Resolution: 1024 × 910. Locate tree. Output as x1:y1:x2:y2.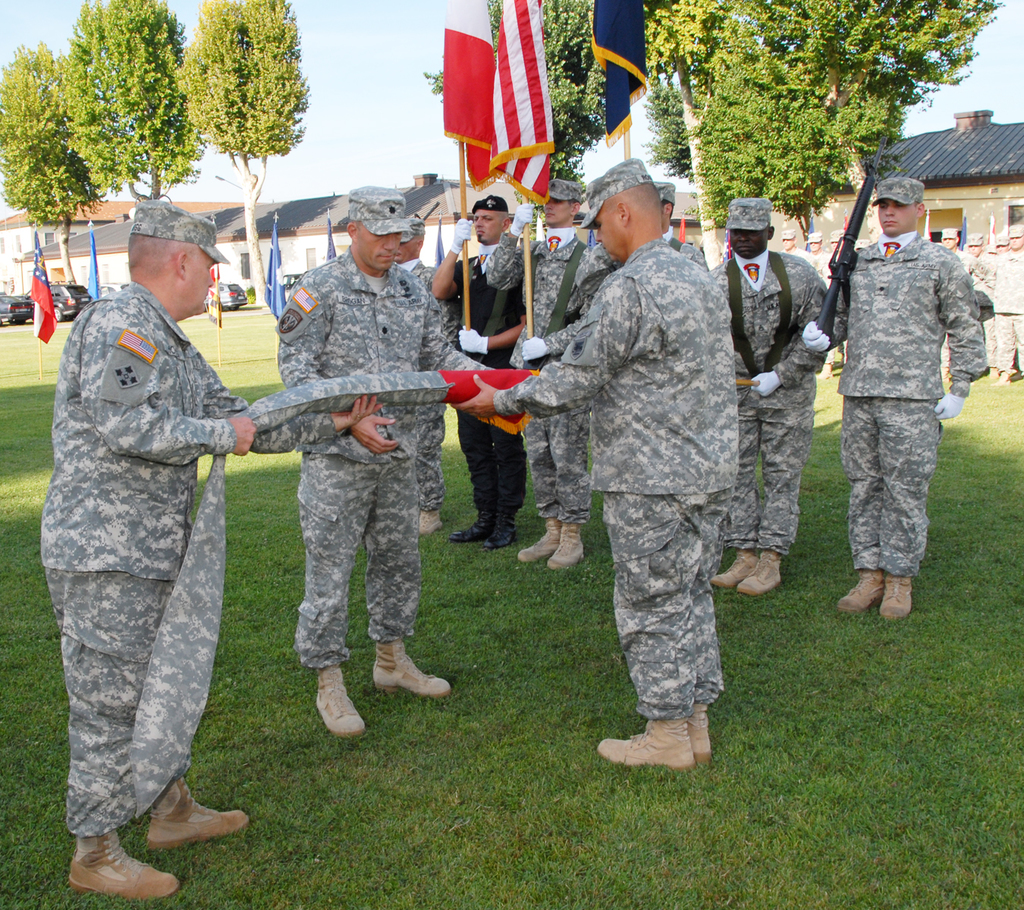
0:36:112:290.
